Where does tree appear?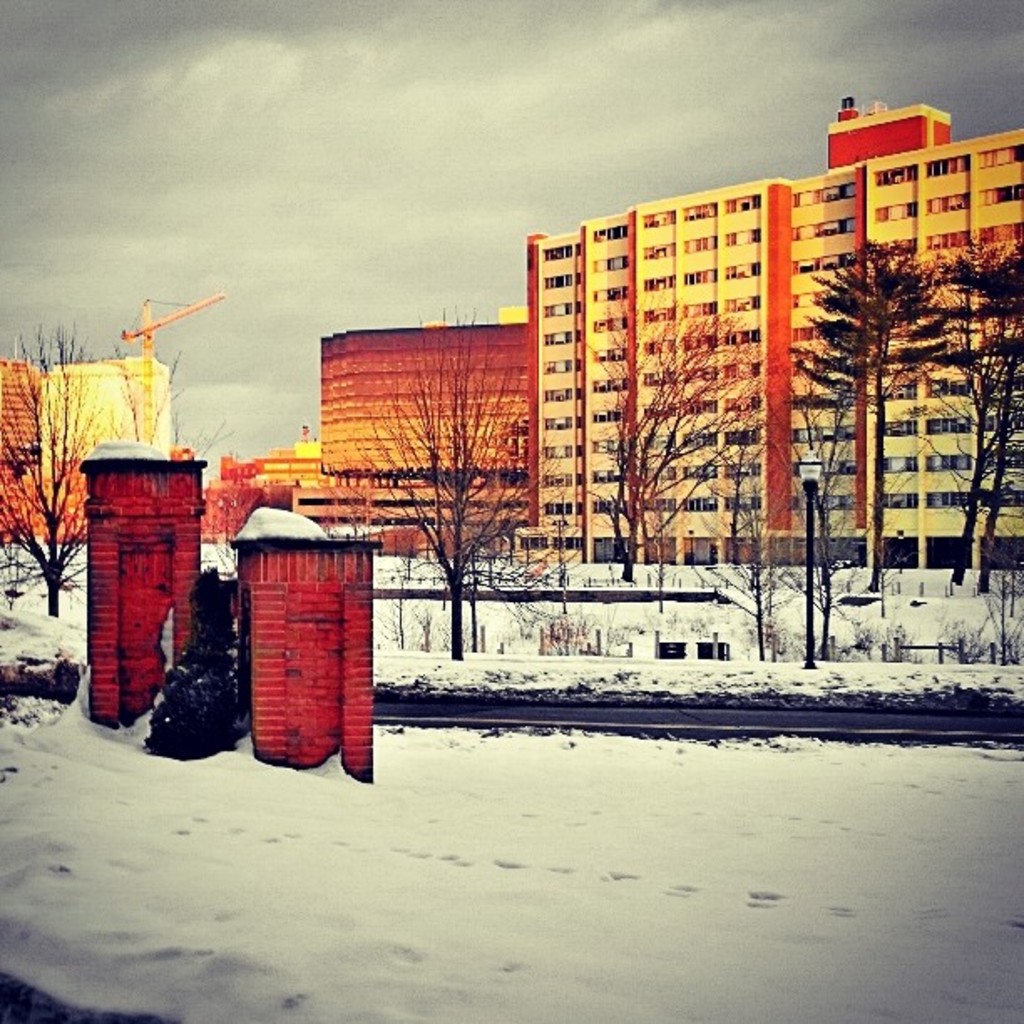
Appears at select_region(0, 325, 234, 622).
